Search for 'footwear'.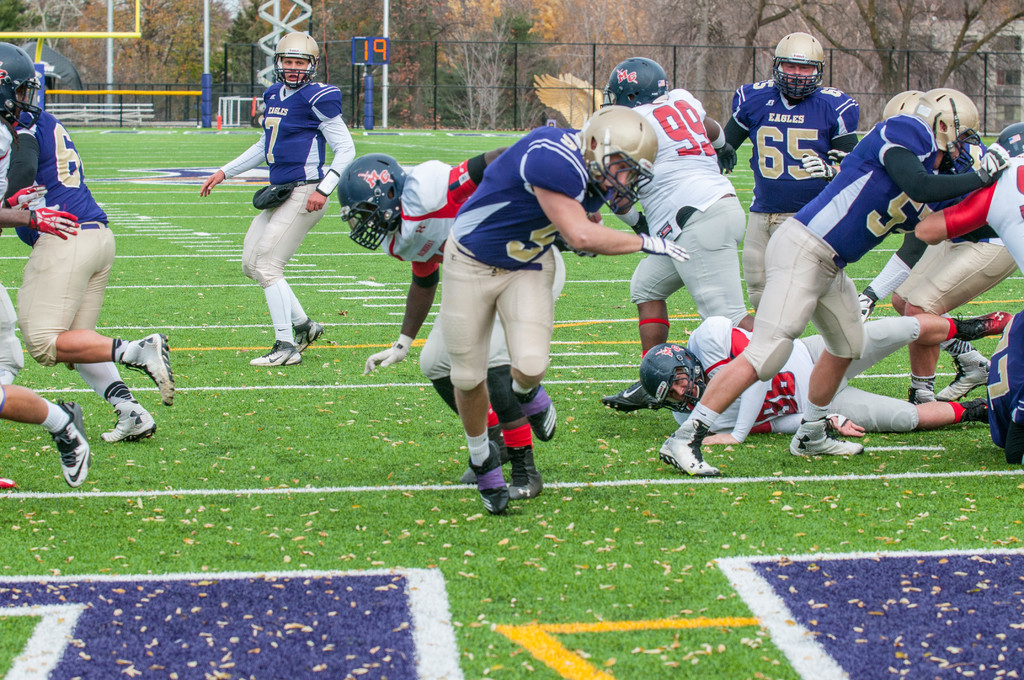
Found at [x1=50, y1=402, x2=89, y2=487].
